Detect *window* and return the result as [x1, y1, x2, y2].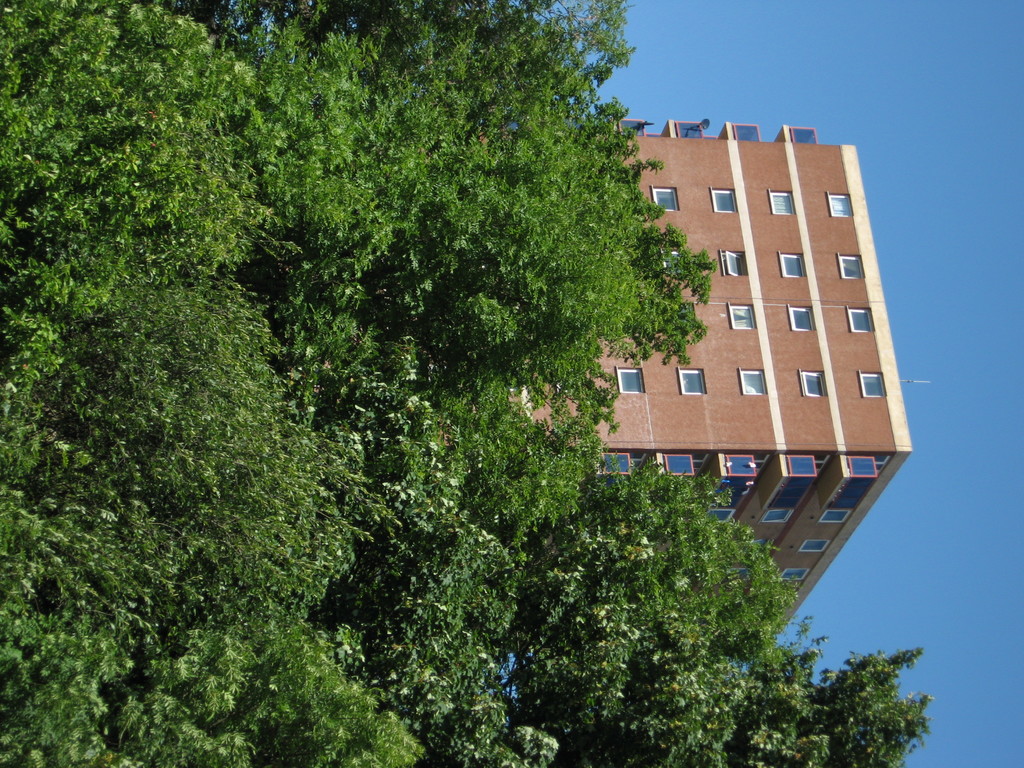
[671, 363, 703, 397].
